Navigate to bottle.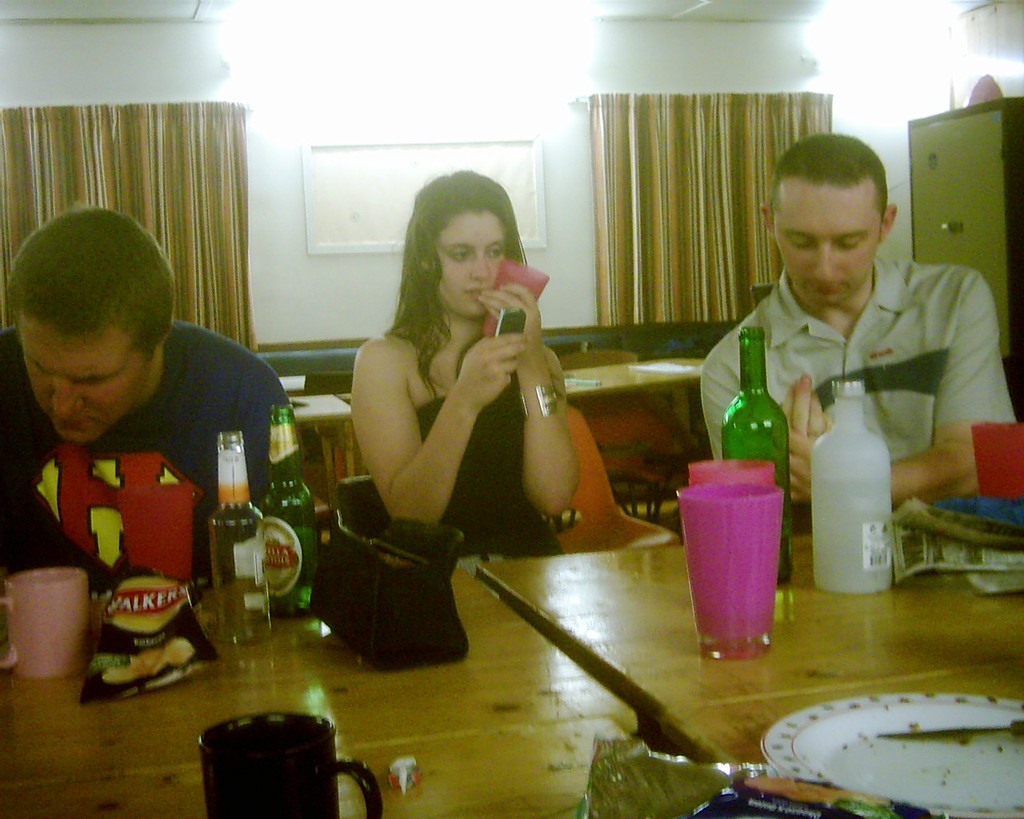
Navigation target: select_region(201, 426, 273, 649).
